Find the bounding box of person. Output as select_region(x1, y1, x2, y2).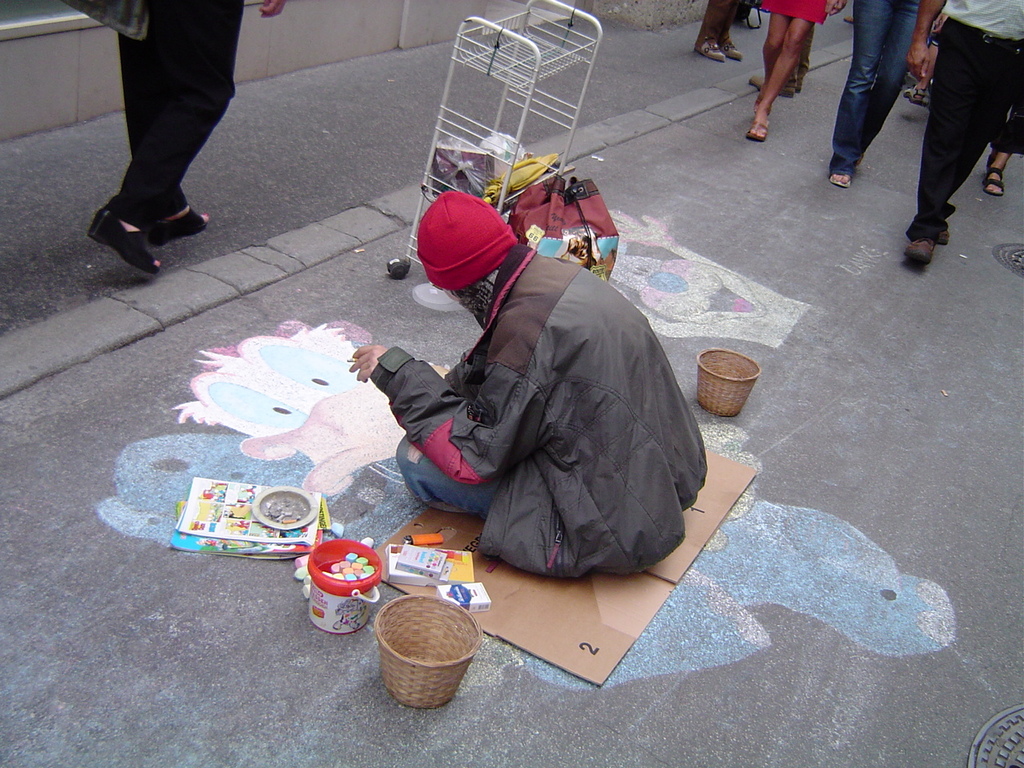
select_region(342, 179, 711, 587).
